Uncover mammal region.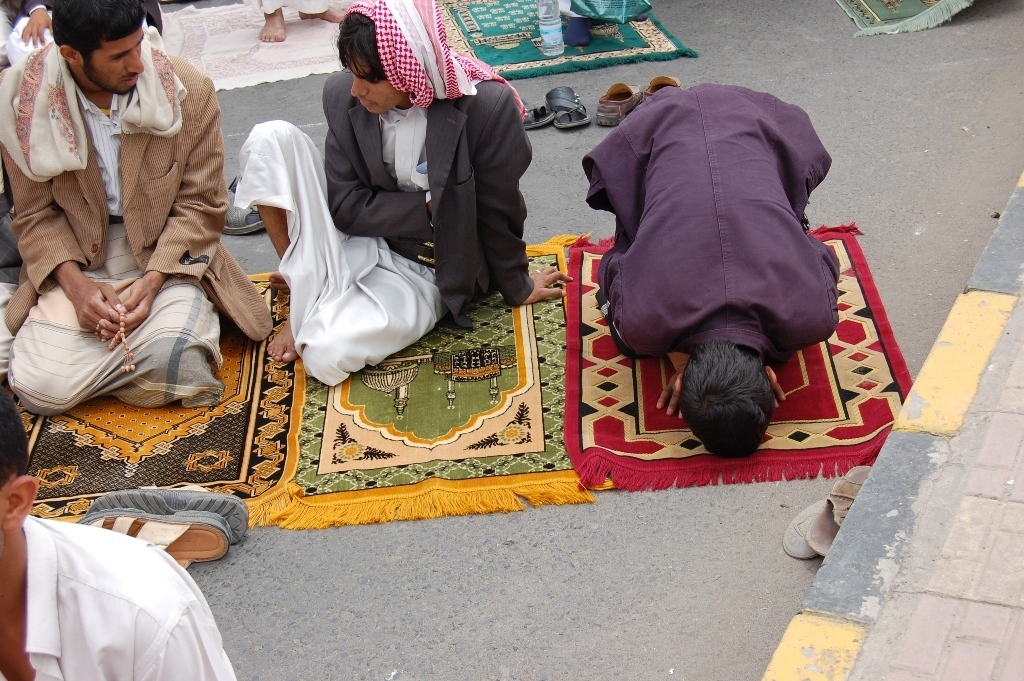
Uncovered: detection(0, 394, 234, 680).
